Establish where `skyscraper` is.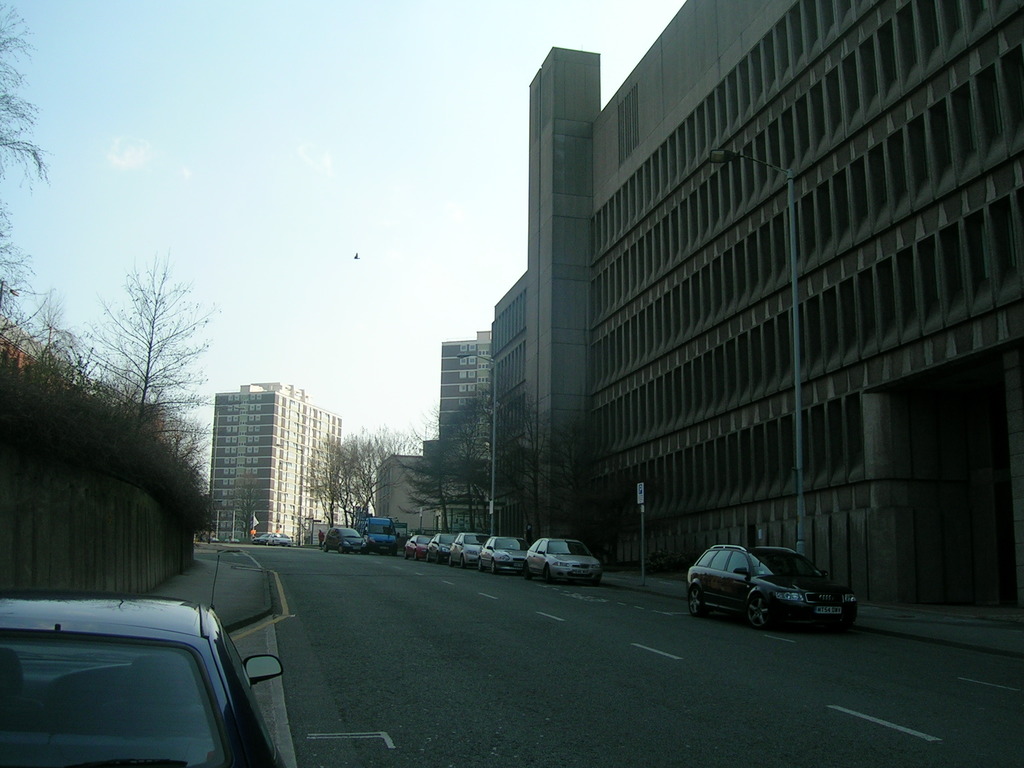
Established at detection(492, 0, 1023, 616).
